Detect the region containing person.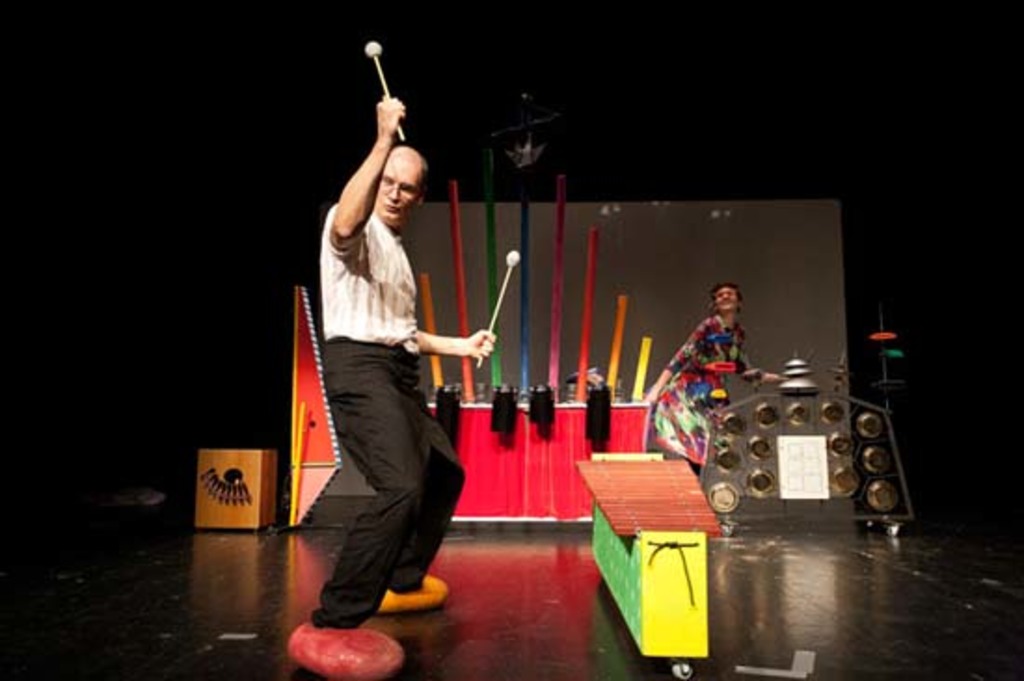
l=276, t=91, r=495, b=679.
